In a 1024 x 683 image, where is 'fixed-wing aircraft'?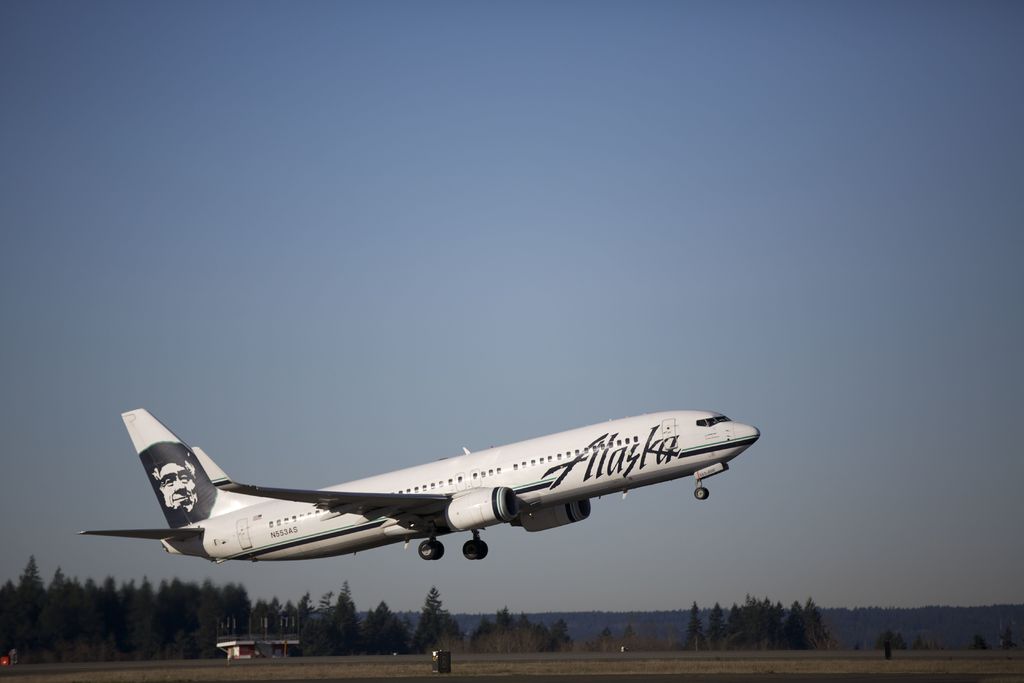
[73, 406, 761, 564].
